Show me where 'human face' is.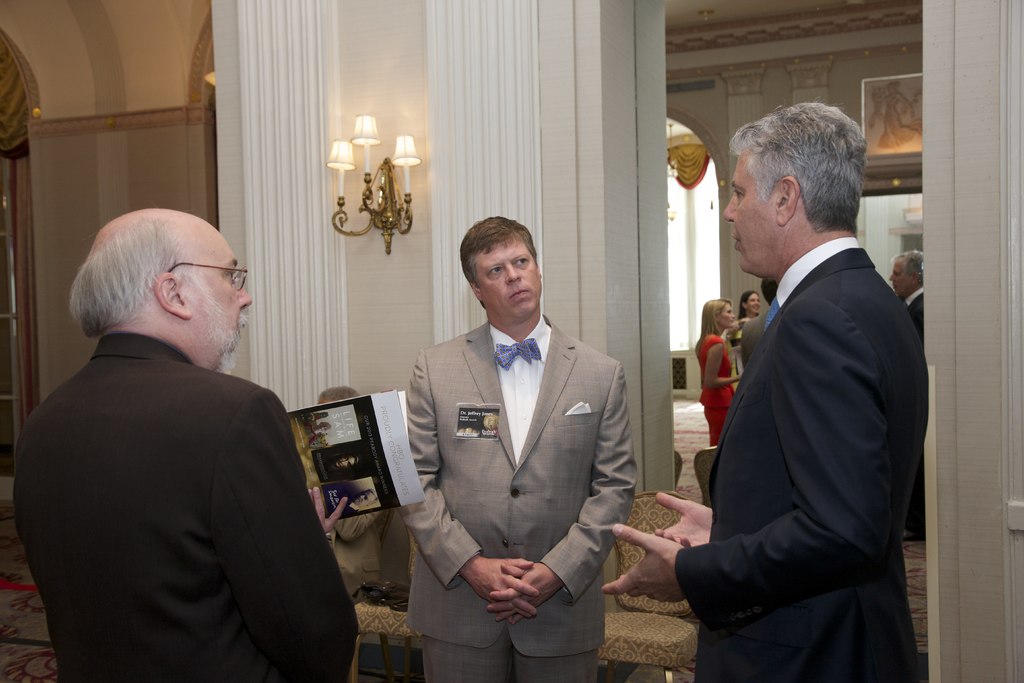
'human face' is at 182/229/252/369.
